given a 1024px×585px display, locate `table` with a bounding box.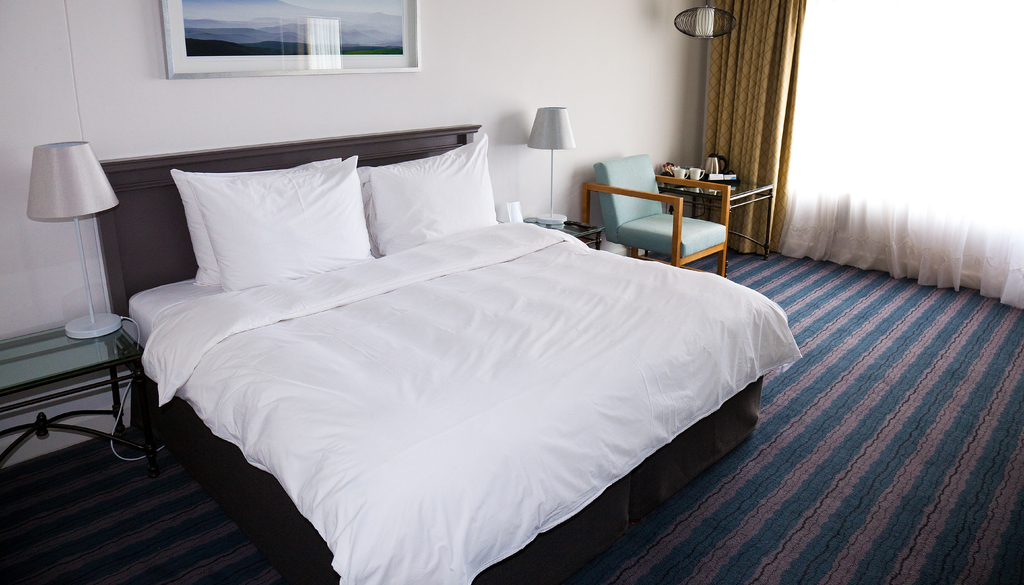
Located: 0, 315, 162, 467.
